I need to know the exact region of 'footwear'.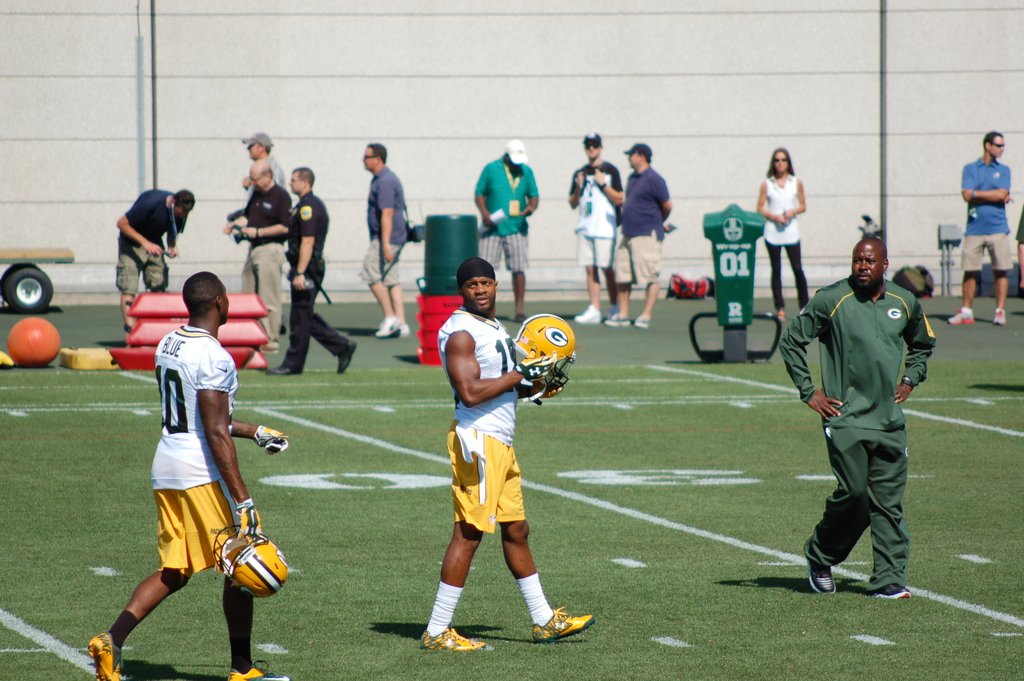
Region: x1=86, y1=630, x2=132, y2=680.
